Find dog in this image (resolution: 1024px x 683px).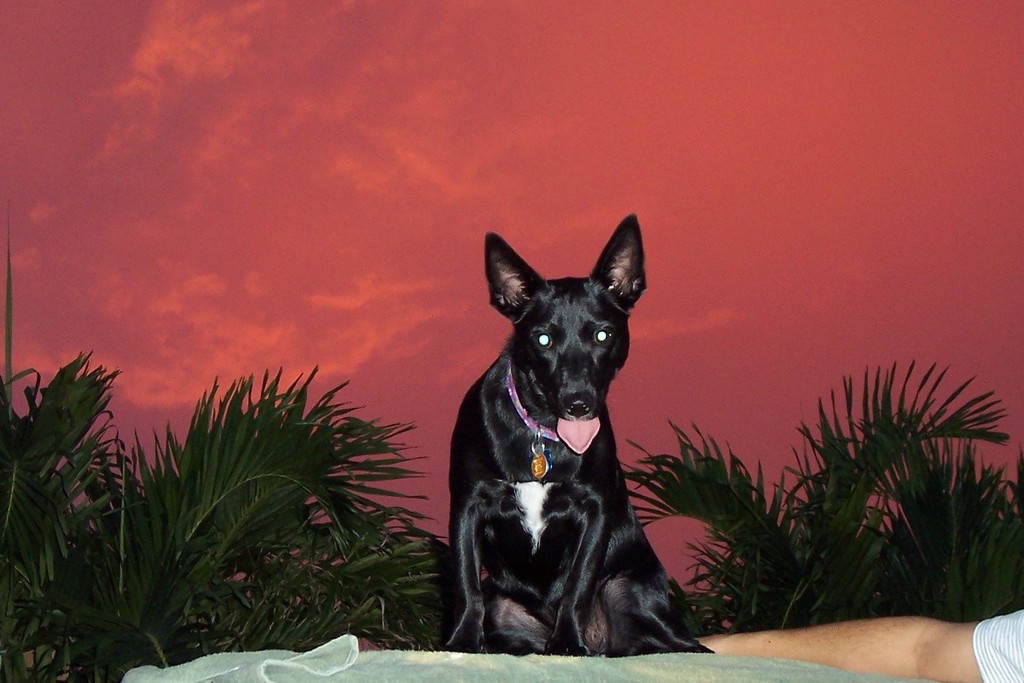
x1=437, y1=213, x2=716, y2=653.
